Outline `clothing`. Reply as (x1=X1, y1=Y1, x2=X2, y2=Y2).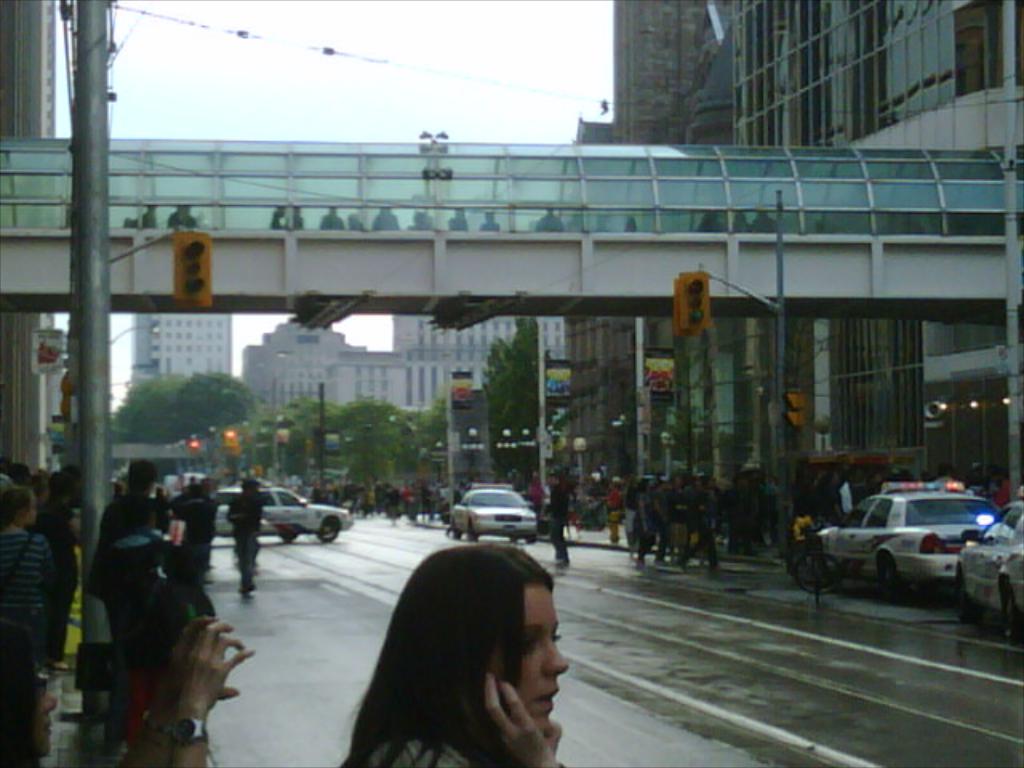
(x1=83, y1=522, x2=218, y2=766).
